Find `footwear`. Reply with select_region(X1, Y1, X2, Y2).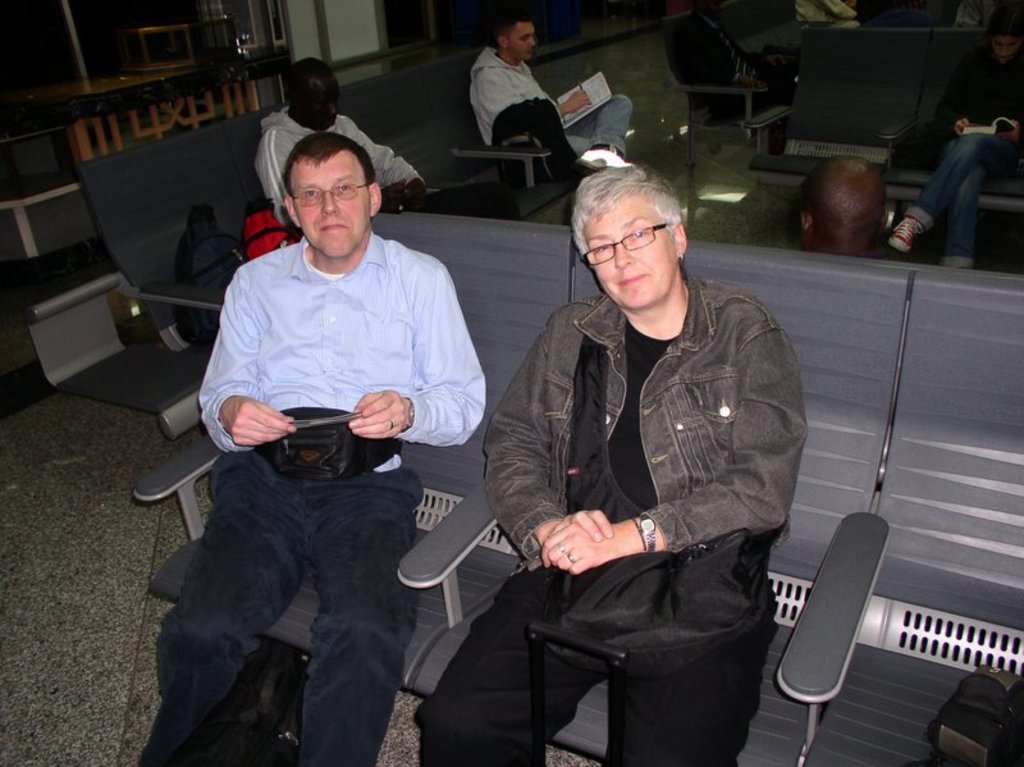
select_region(887, 218, 924, 252).
